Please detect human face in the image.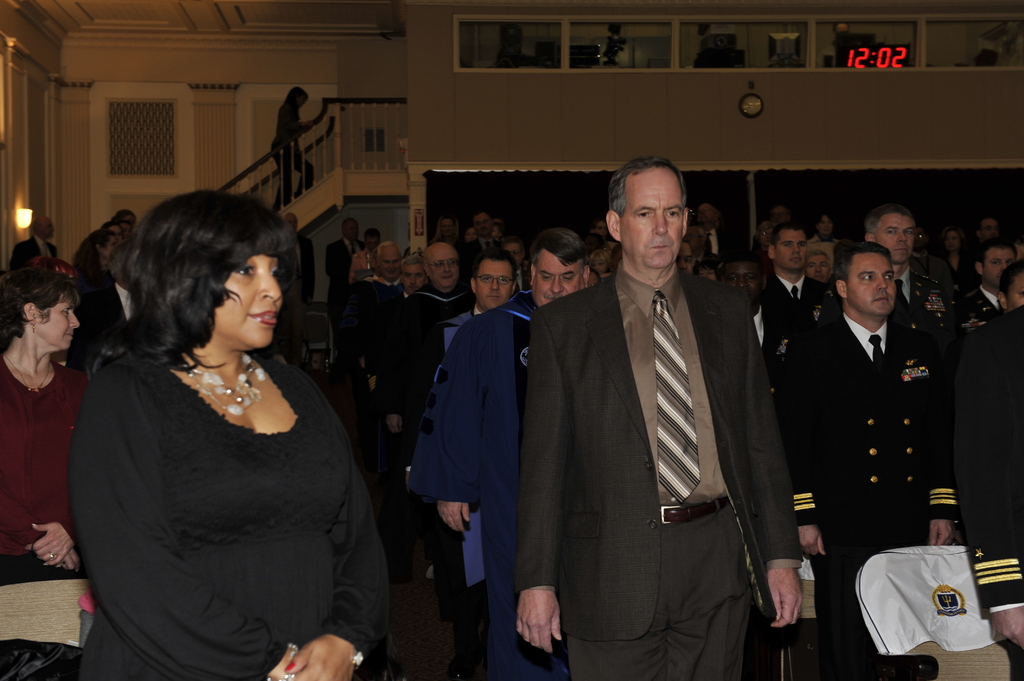
x1=620 y1=168 x2=682 y2=261.
